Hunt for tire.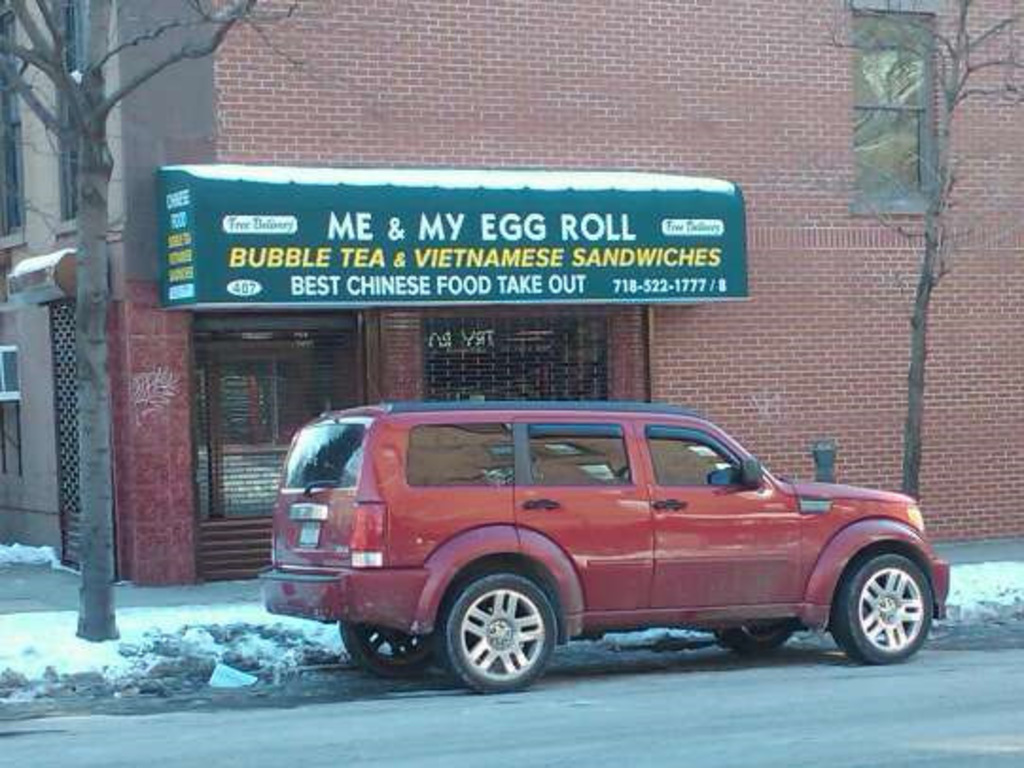
Hunted down at bbox=(725, 622, 795, 655).
